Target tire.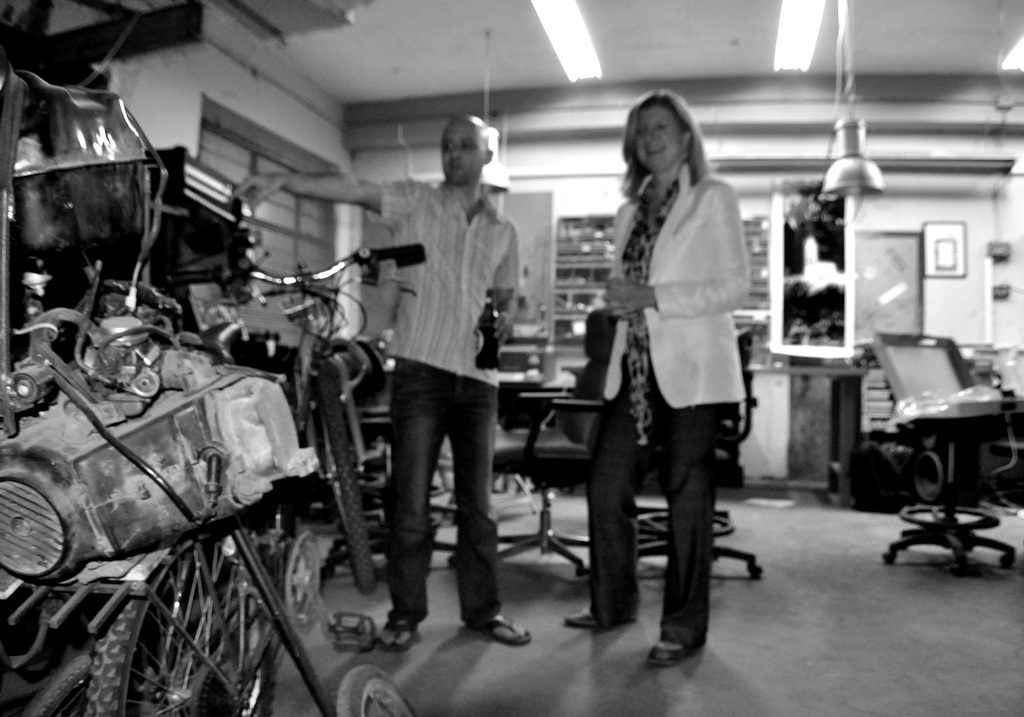
Target region: [left=22, top=637, right=151, bottom=716].
